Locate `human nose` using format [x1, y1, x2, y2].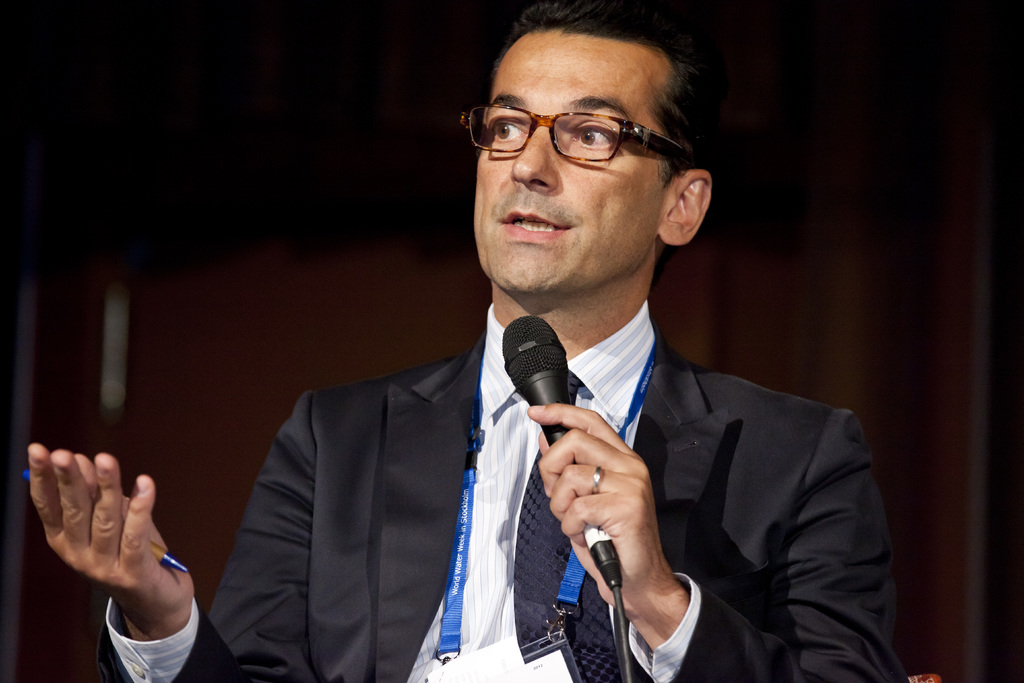
[506, 104, 560, 199].
